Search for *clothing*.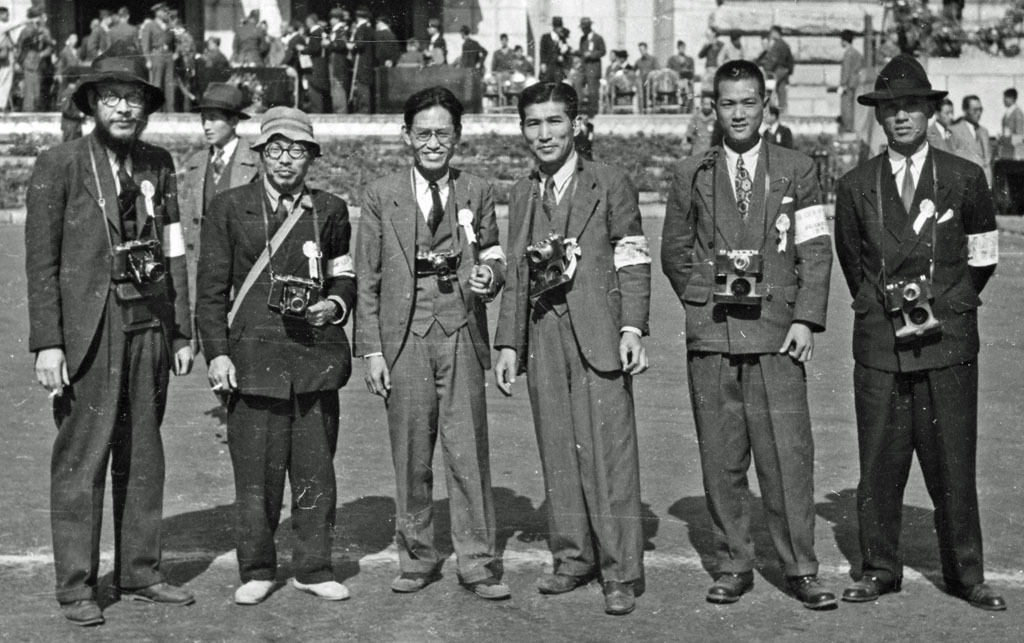
Found at box=[455, 37, 491, 65].
